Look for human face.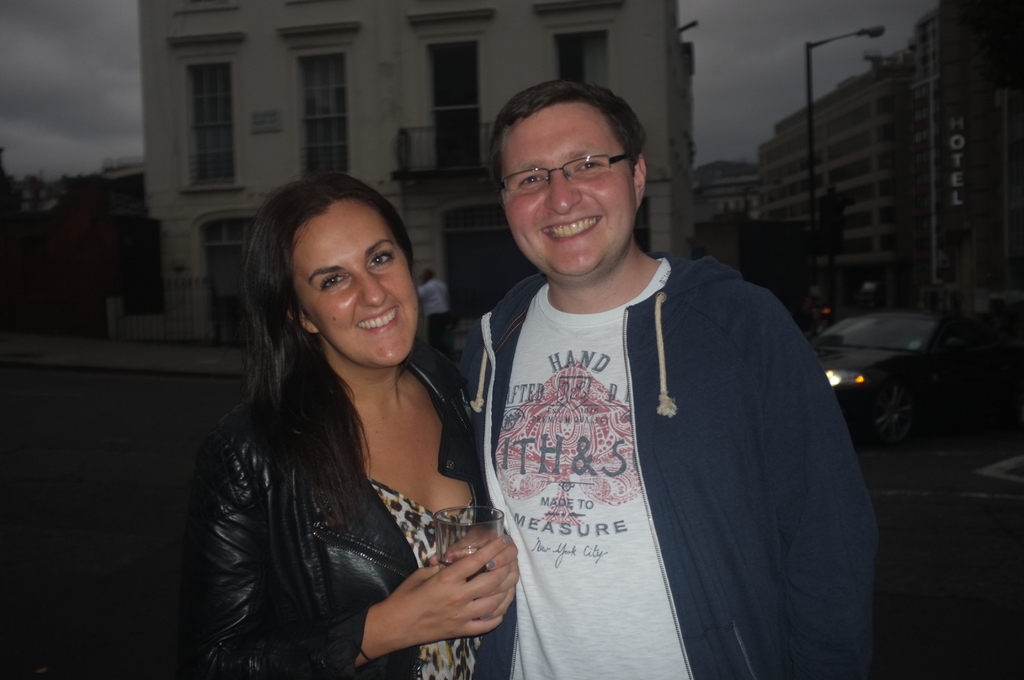
Found: 285:202:420:371.
